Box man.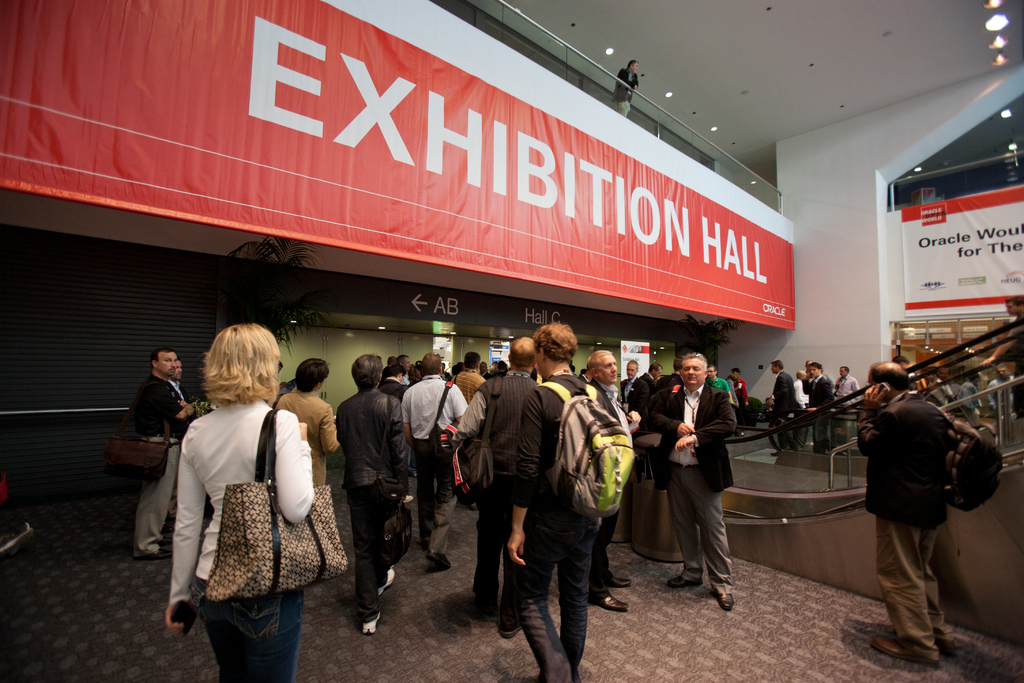
616/355/643/425.
